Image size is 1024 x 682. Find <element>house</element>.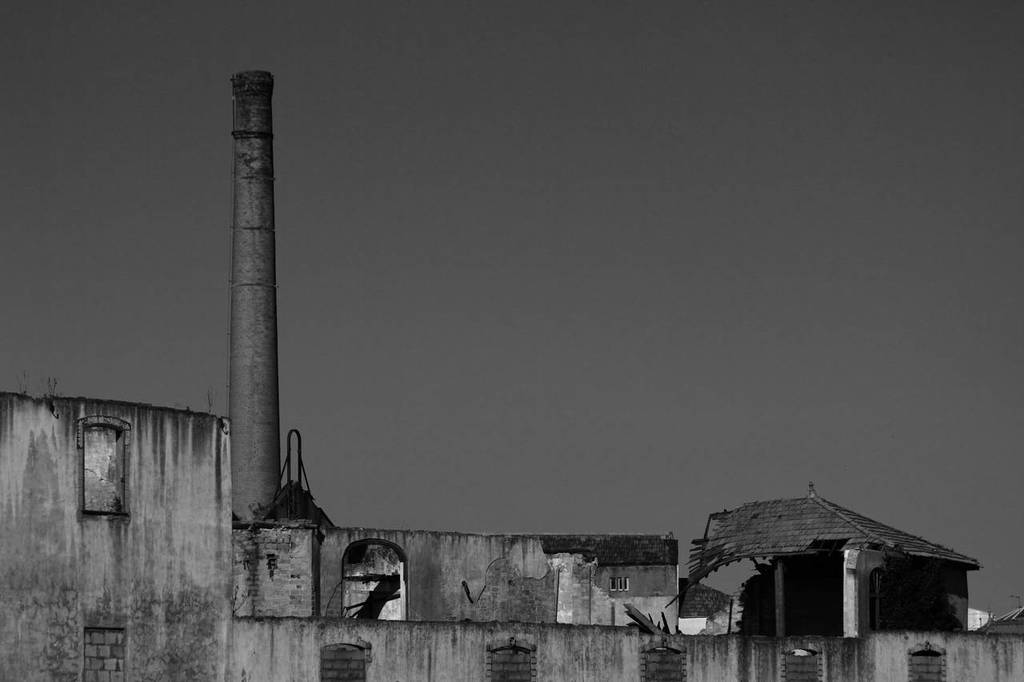
box(1, 68, 1023, 681).
